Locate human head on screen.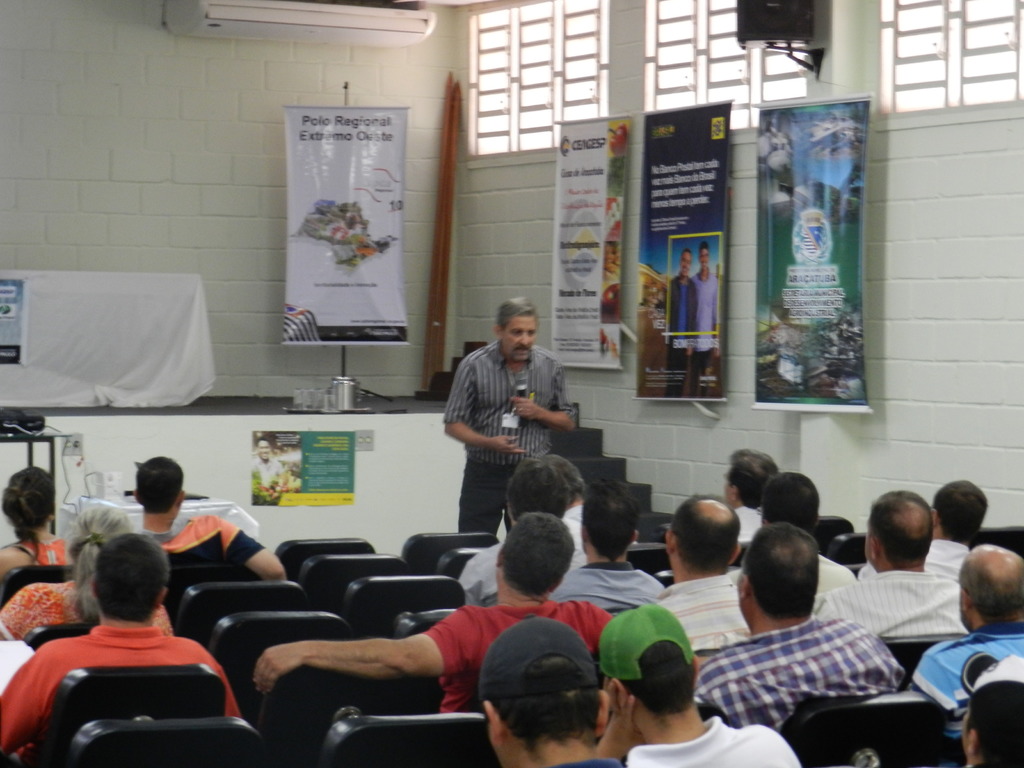
On screen at left=67, top=500, right=125, bottom=579.
